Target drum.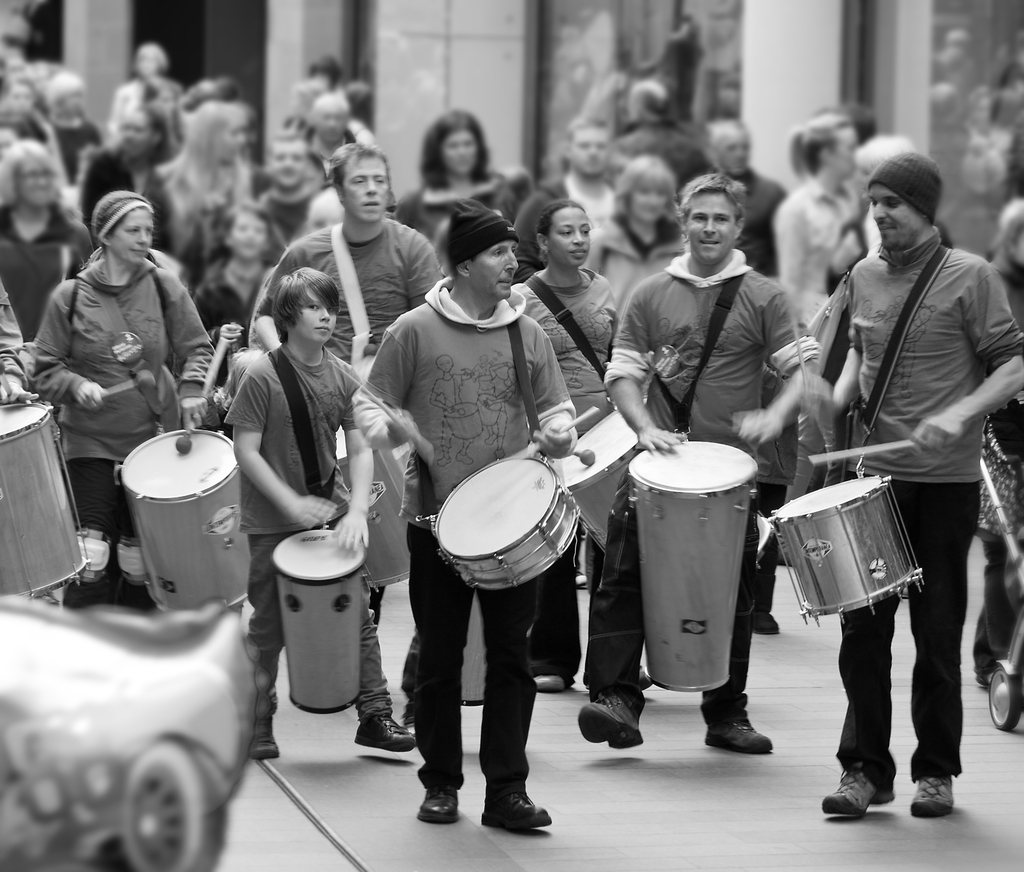
Target region: <region>0, 403, 89, 598</region>.
